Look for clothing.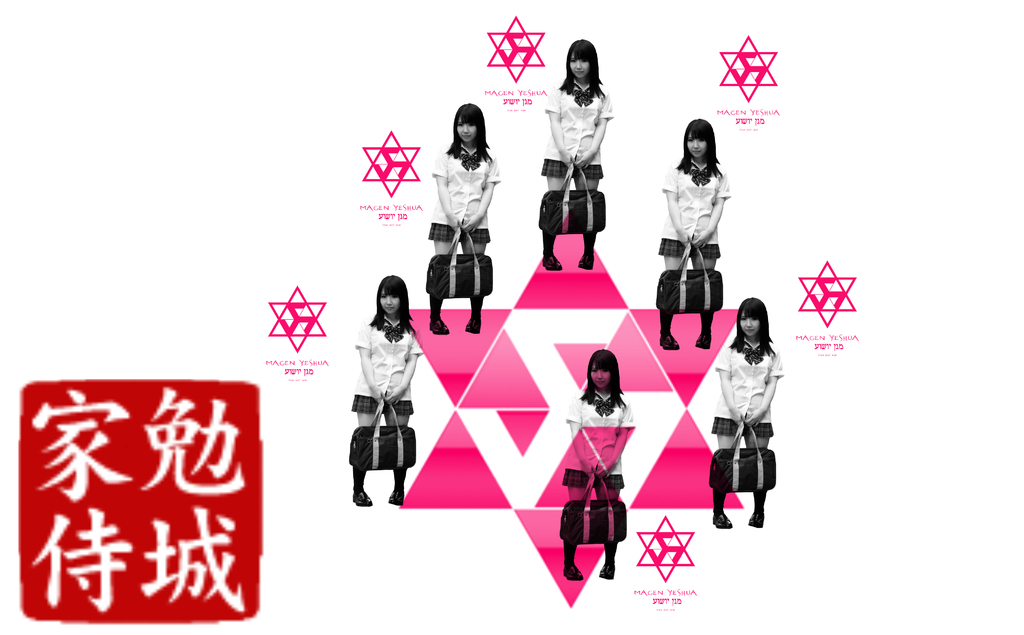
Found: <bbox>543, 86, 609, 175</bbox>.
